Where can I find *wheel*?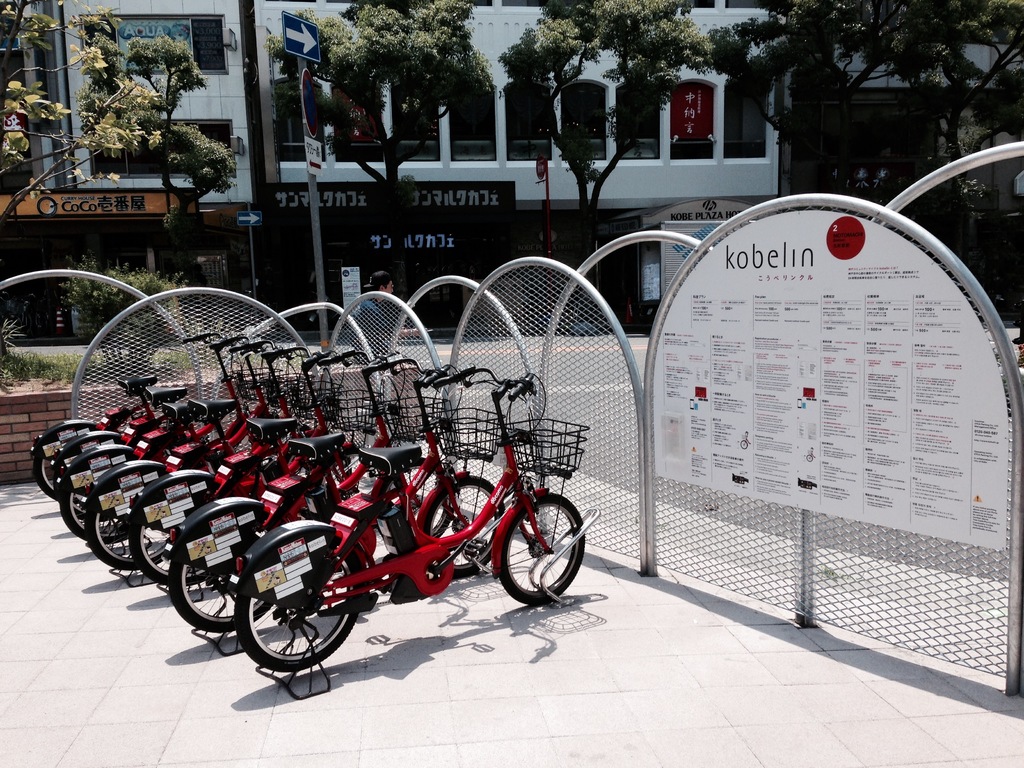
You can find it at rect(380, 458, 457, 535).
